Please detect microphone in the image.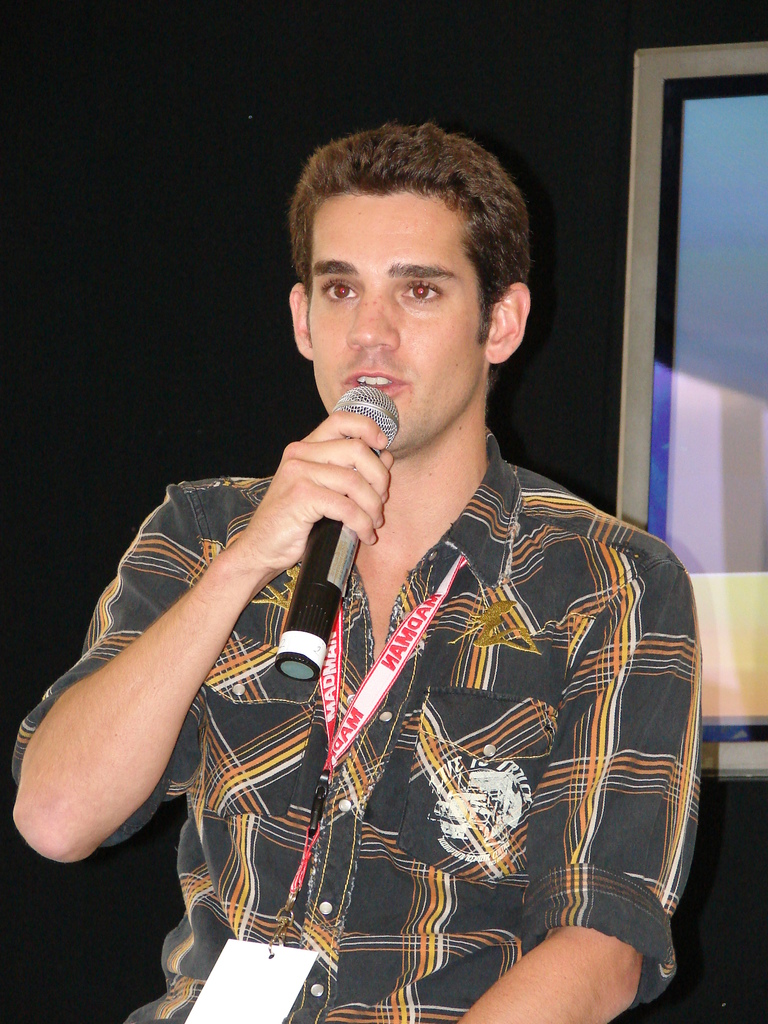
BBox(274, 378, 417, 675).
